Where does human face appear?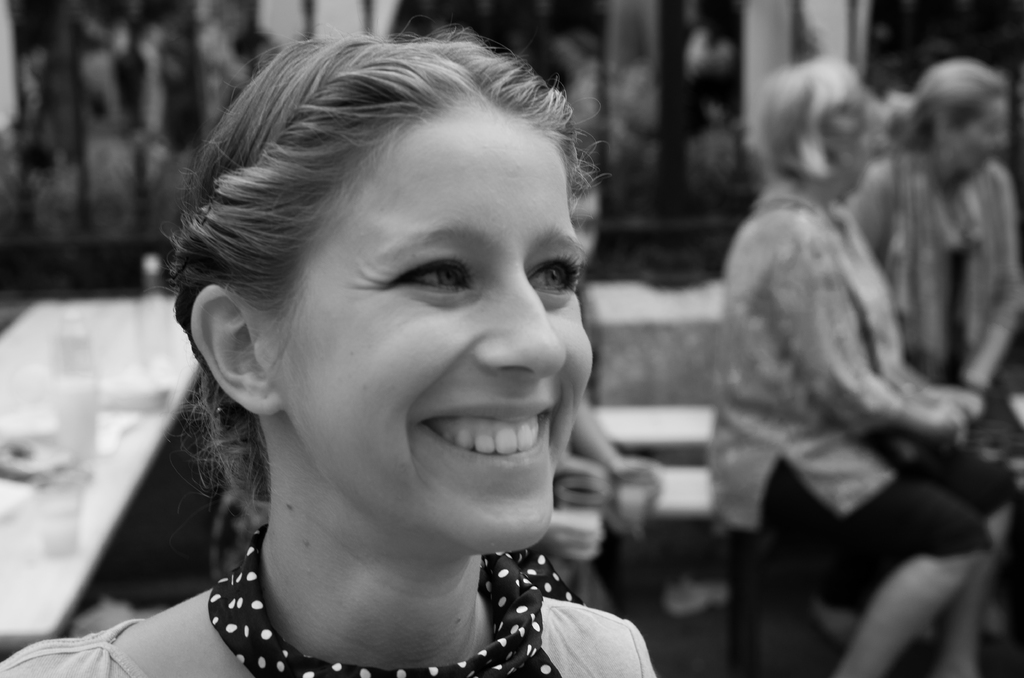
Appears at bbox(276, 111, 598, 552).
